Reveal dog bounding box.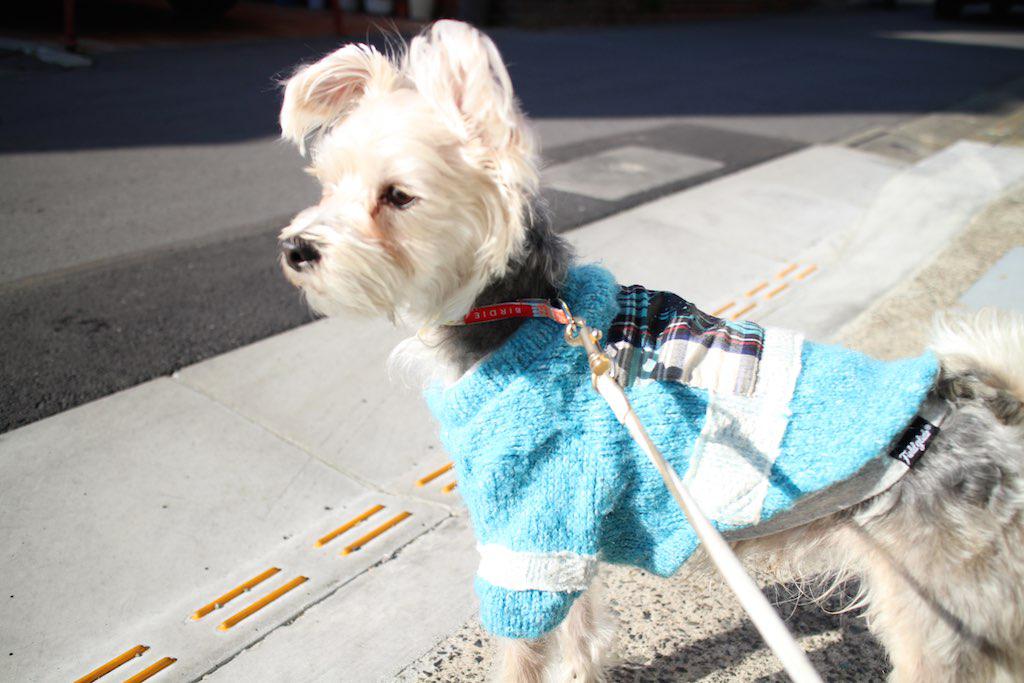
Revealed: x1=266 y1=16 x2=1023 y2=682.
